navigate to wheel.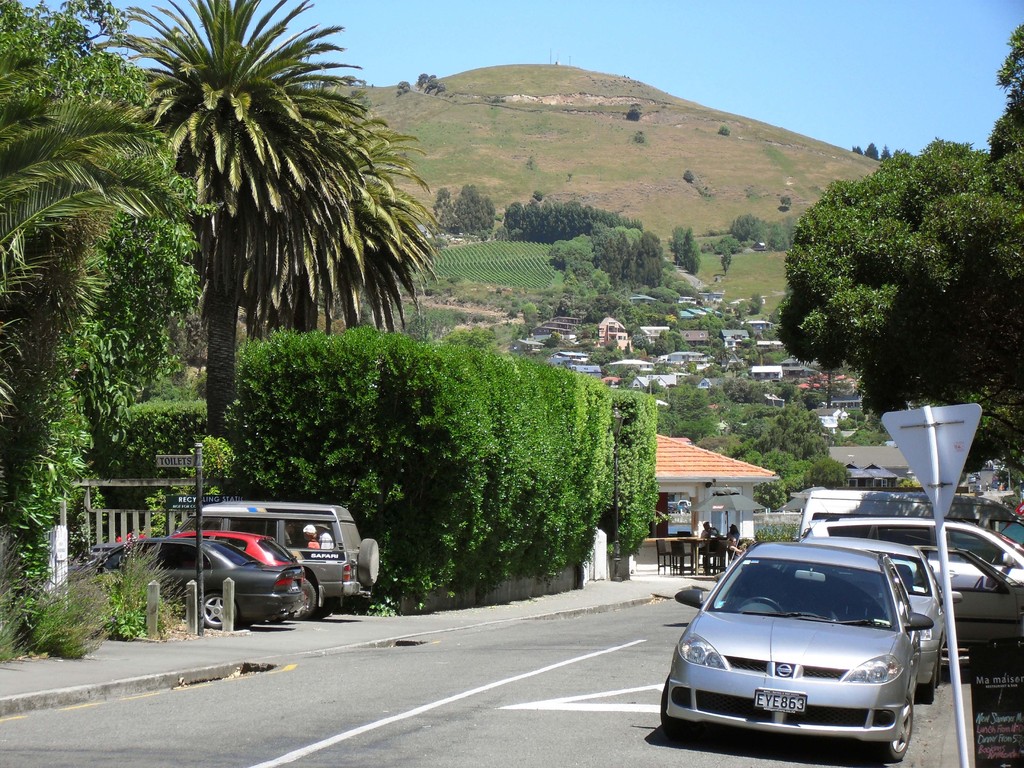
Navigation target: crop(879, 698, 911, 759).
